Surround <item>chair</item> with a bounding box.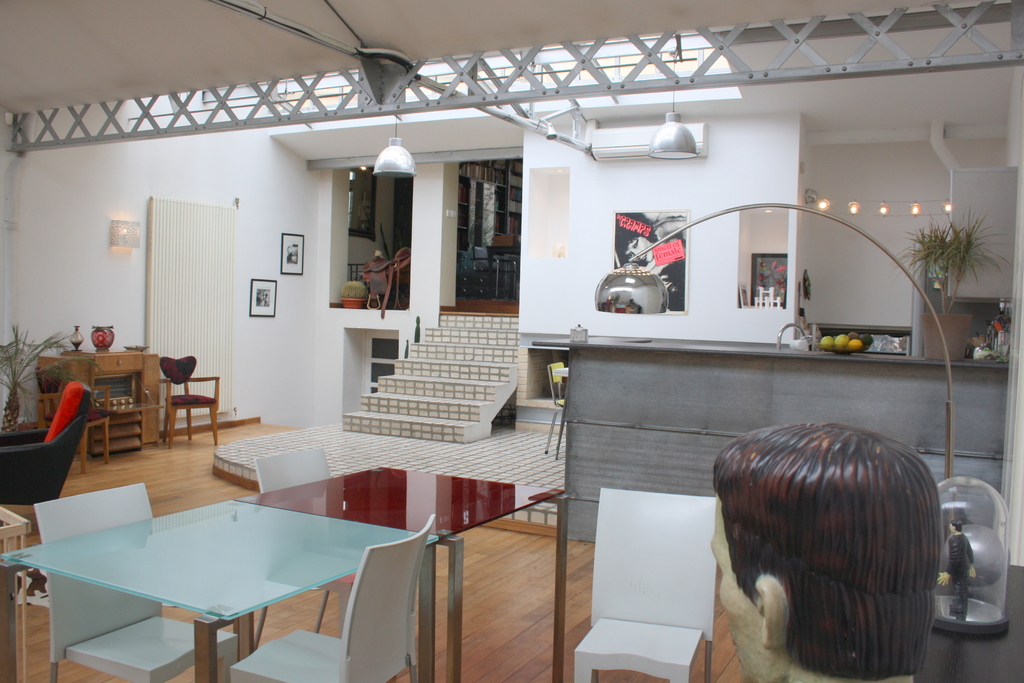
<box>545,361,568,452</box>.
